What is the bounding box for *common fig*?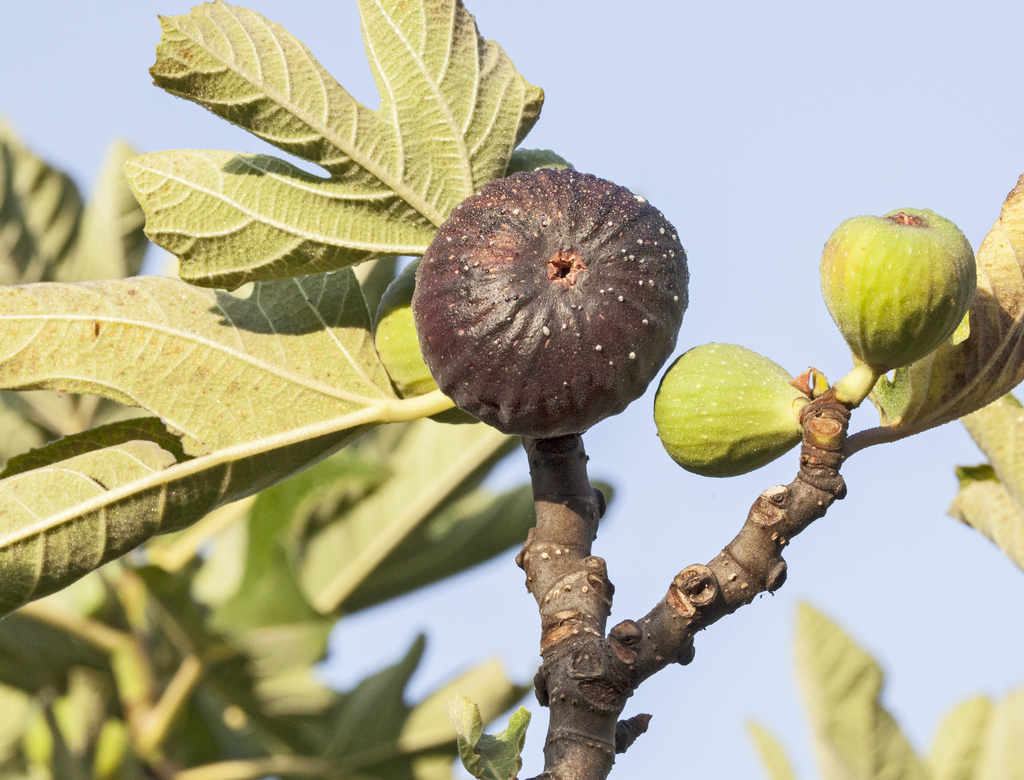
rect(369, 258, 477, 425).
